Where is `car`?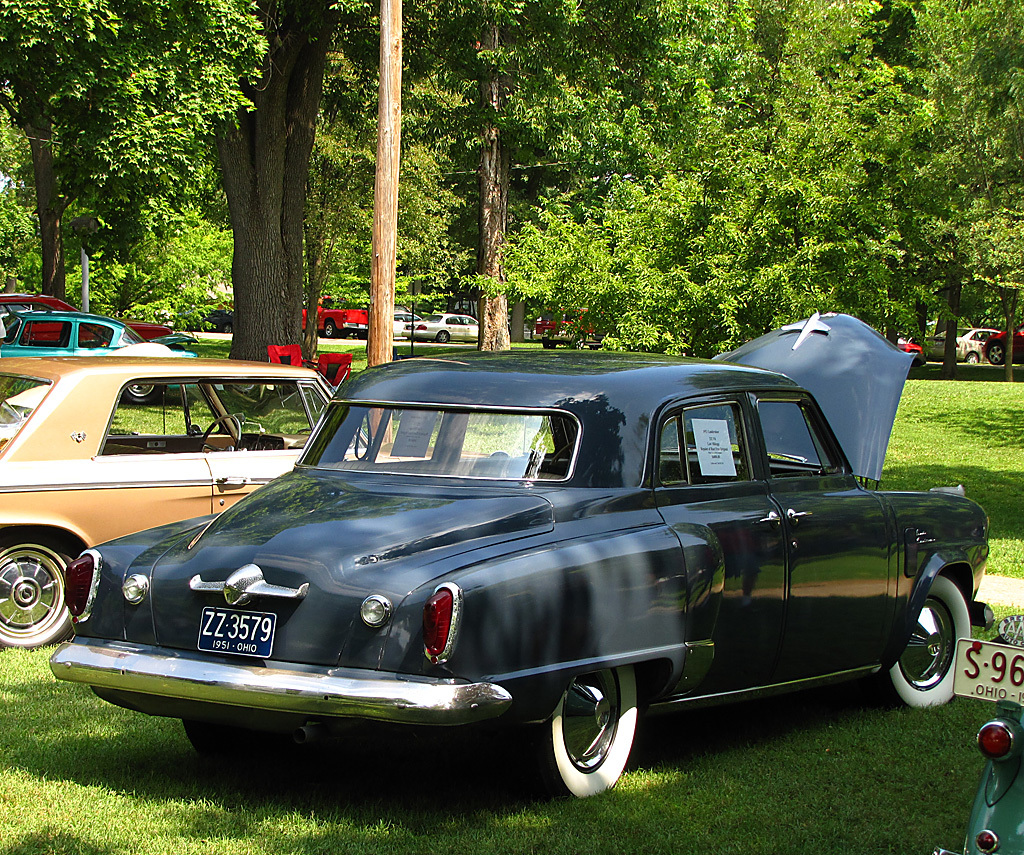
locate(25, 360, 983, 807).
